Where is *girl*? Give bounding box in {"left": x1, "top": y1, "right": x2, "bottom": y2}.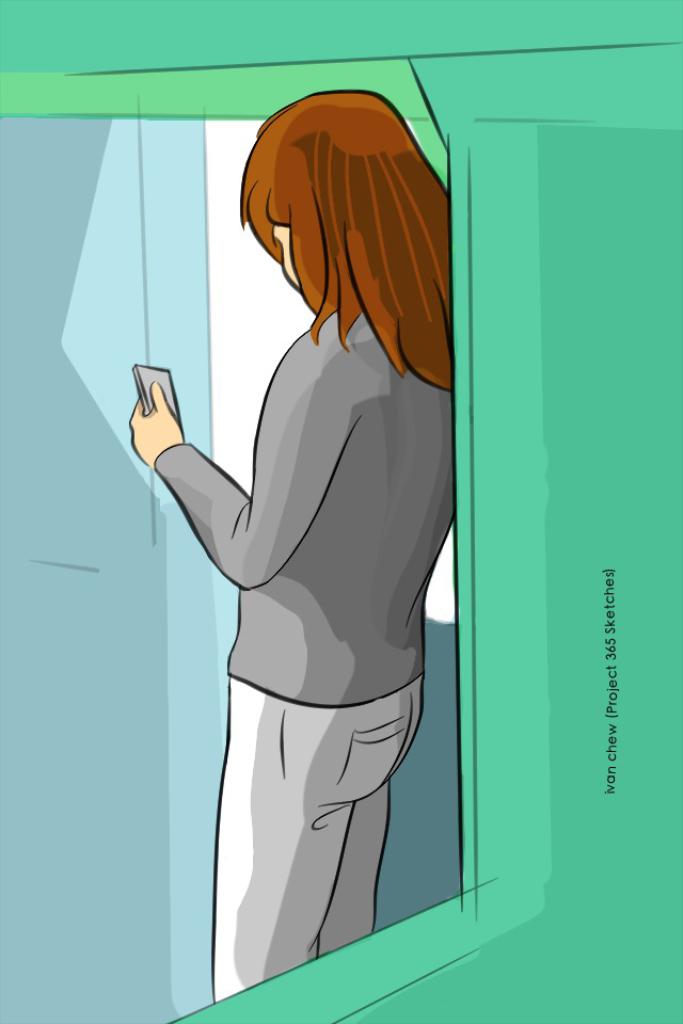
{"left": 125, "top": 85, "right": 466, "bottom": 1008}.
